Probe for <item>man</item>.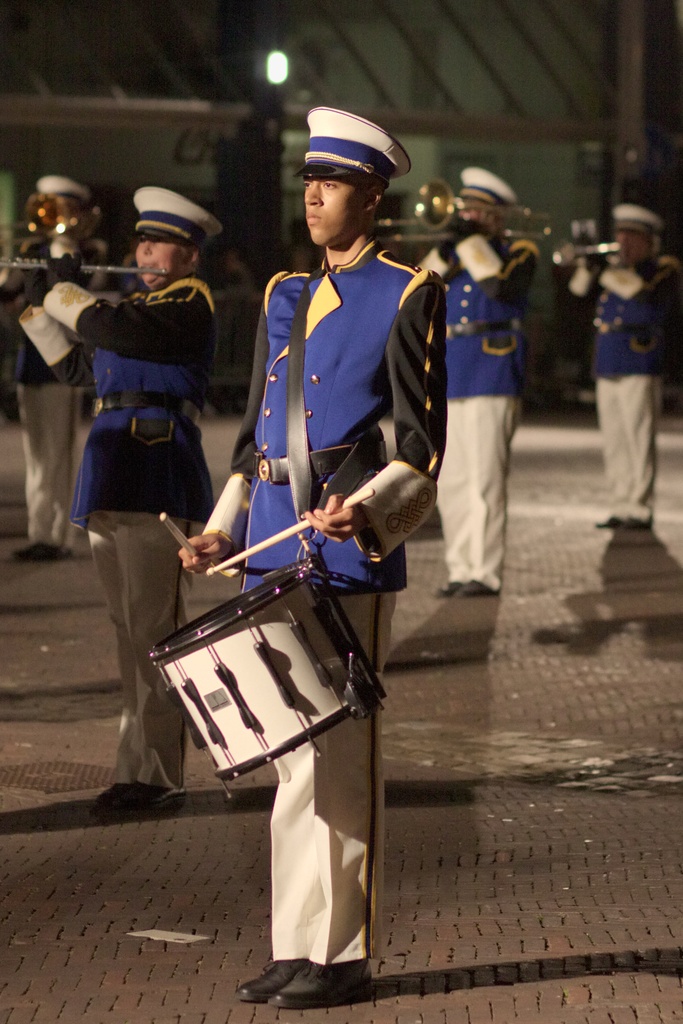
Probe result: detection(584, 195, 677, 521).
